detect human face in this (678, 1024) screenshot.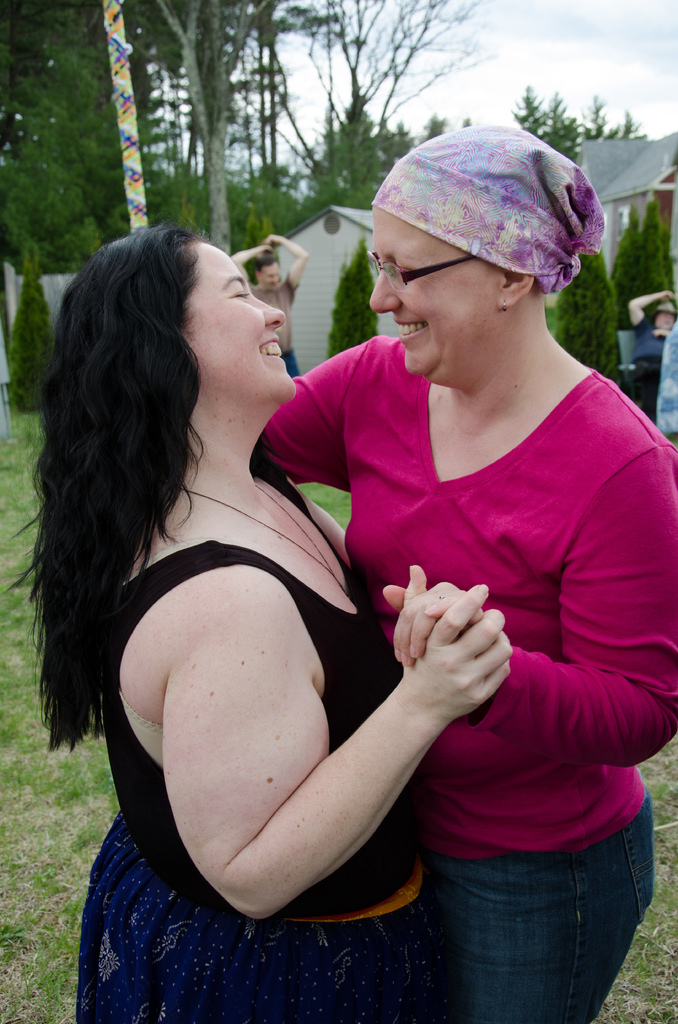
Detection: detection(657, 310, 671, 333).
